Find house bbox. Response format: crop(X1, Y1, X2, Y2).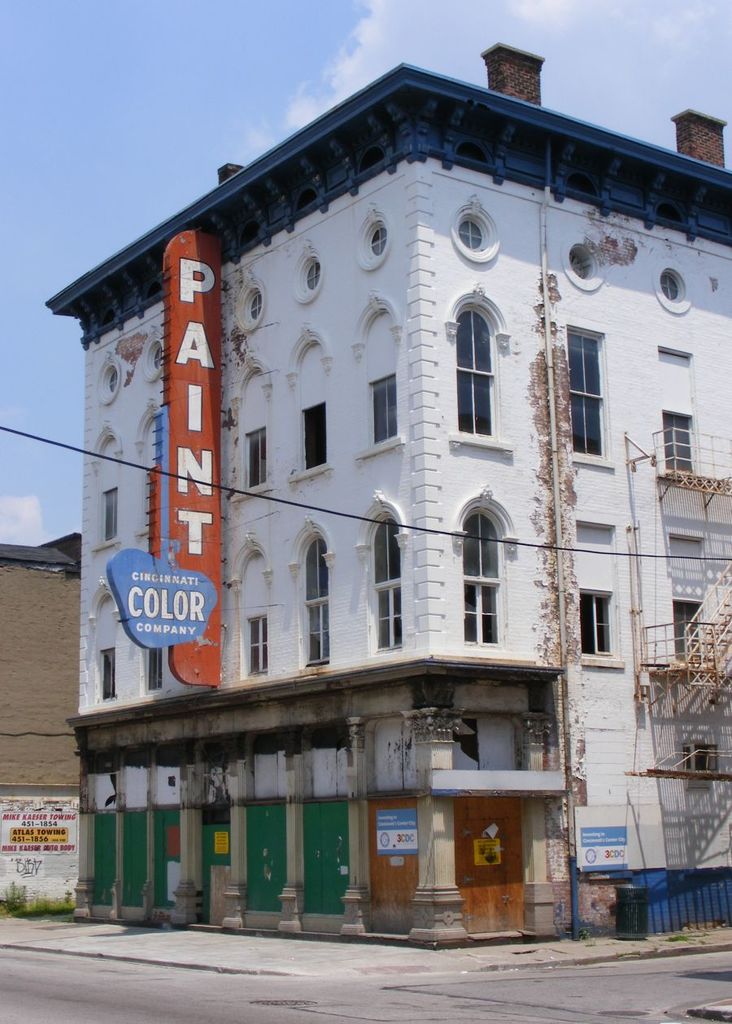
crop(73, 28, 694, 971).
